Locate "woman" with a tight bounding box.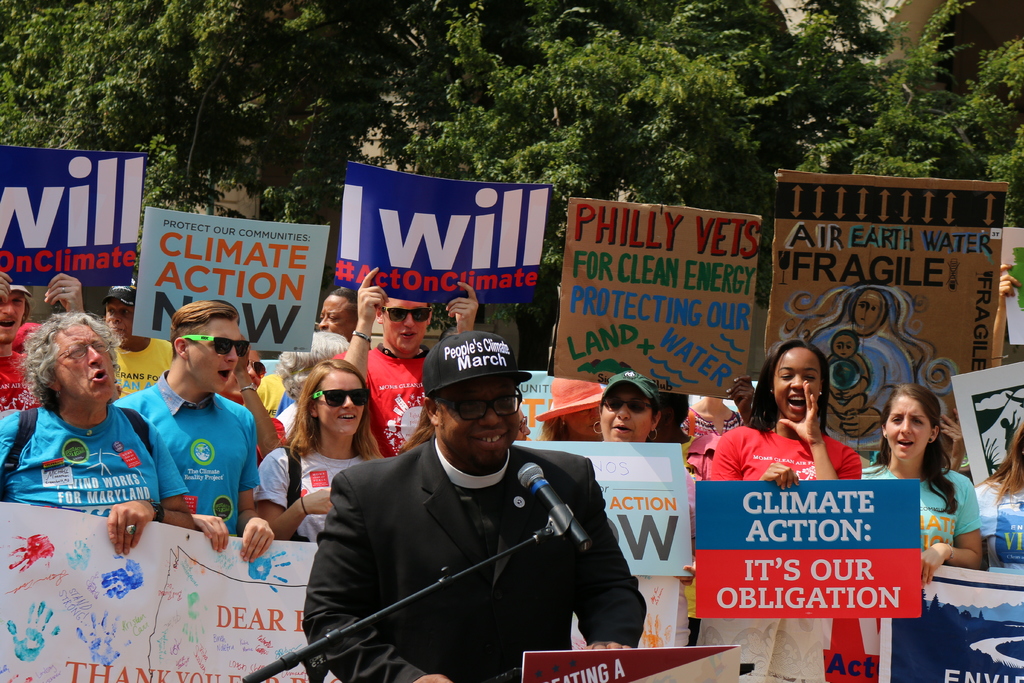
select_region(970, 418, 1023, 575).
